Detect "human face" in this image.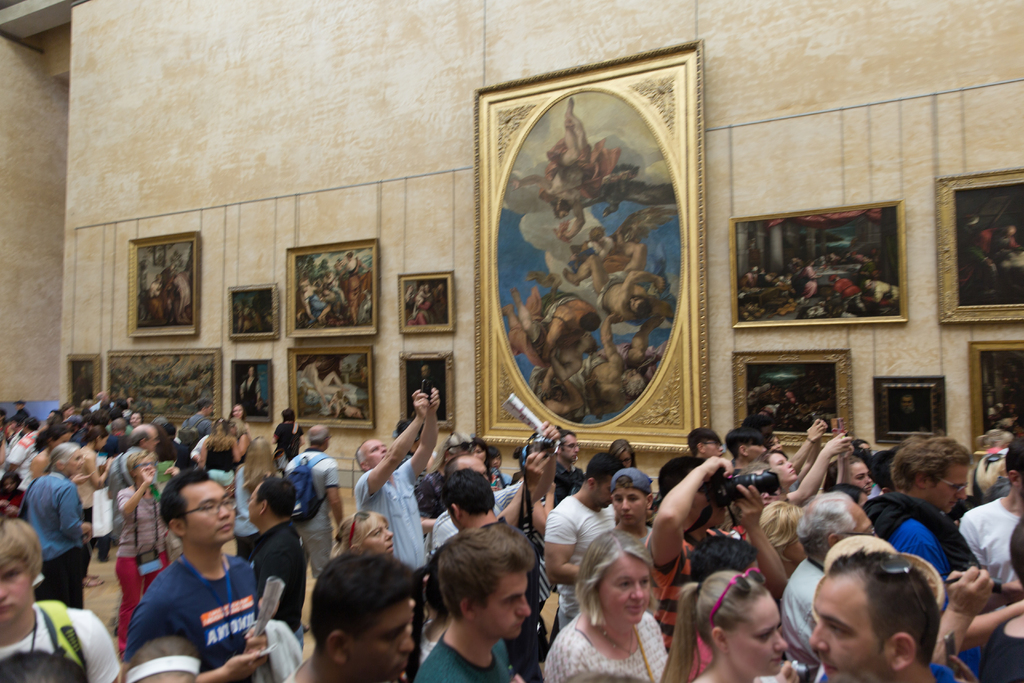
Detection: box(728, 596, 790, 677).
